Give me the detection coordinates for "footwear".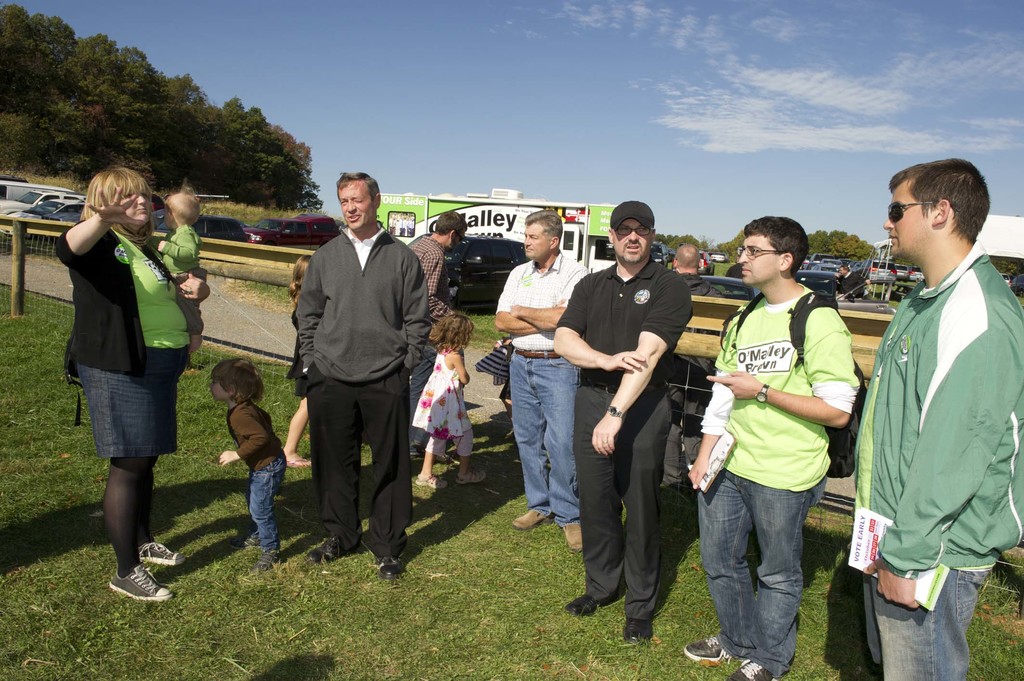
257, 549, 284, 572.
